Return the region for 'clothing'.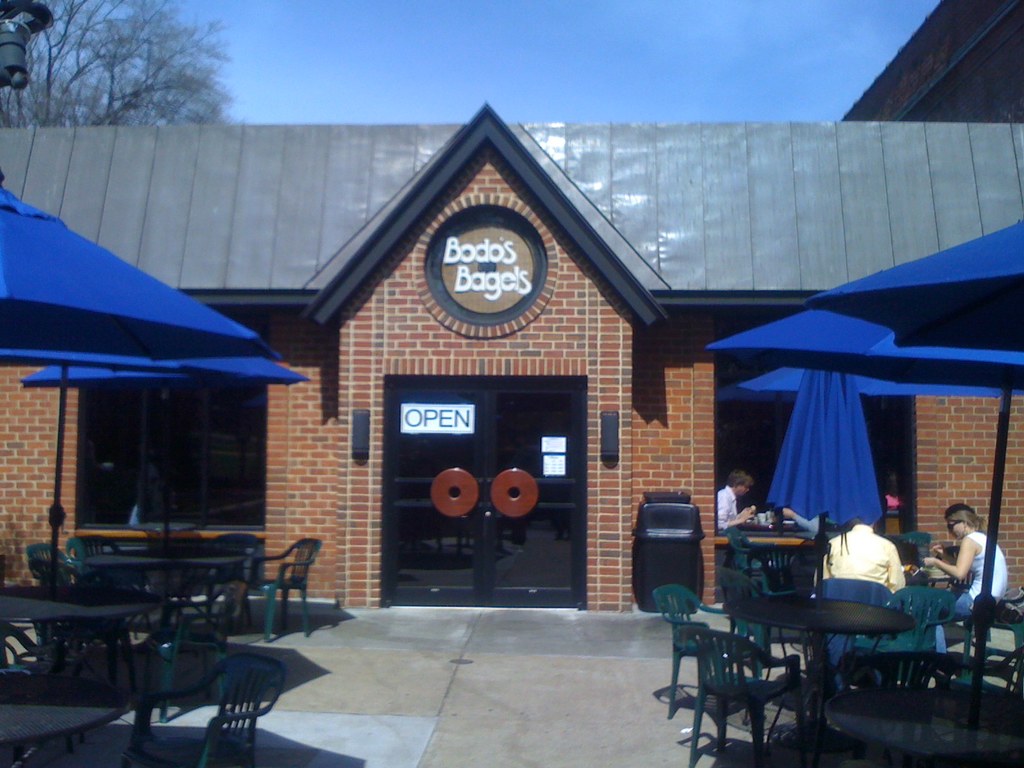
(left=938, top=531, right=1009, bottom=620).
